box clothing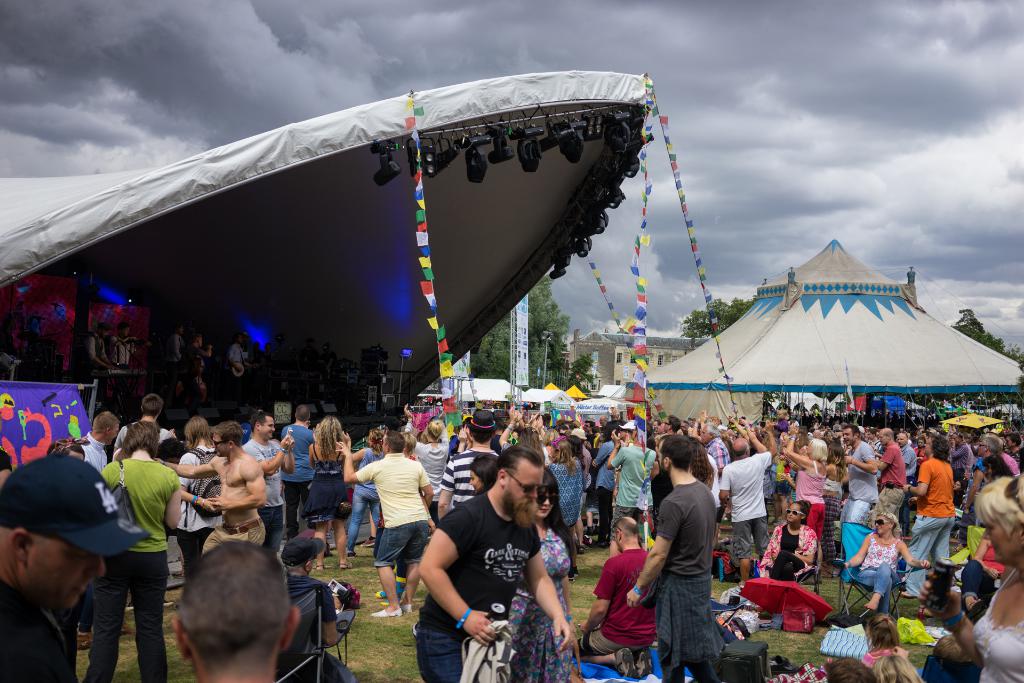
Rect(972, 569, 1023, 682)
